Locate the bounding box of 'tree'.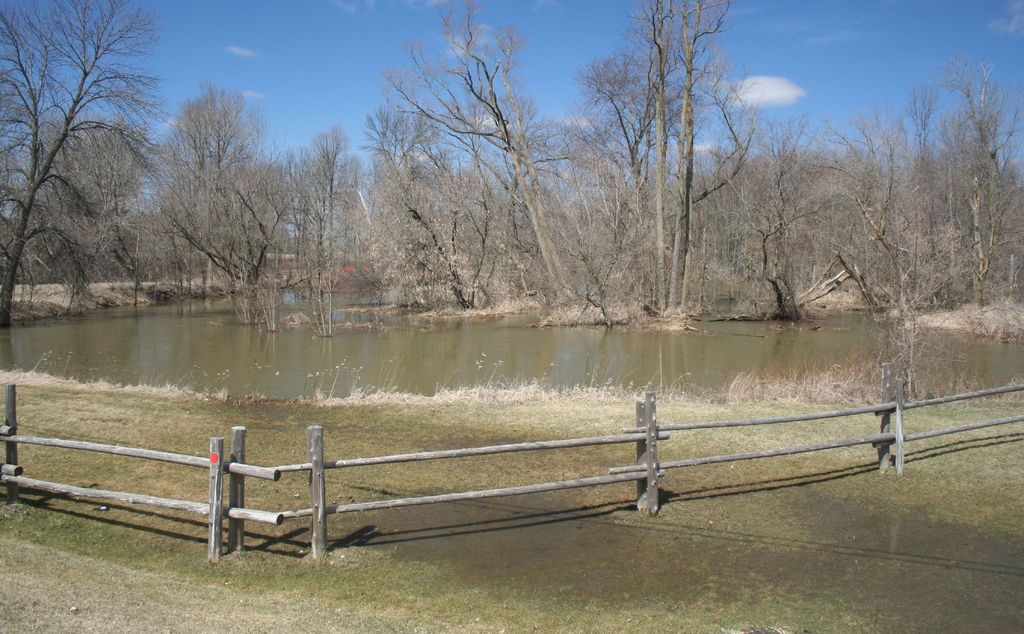
Bounding box: {"x1": 580, "y1": 0, "x2": 767, "y2": 335}.
